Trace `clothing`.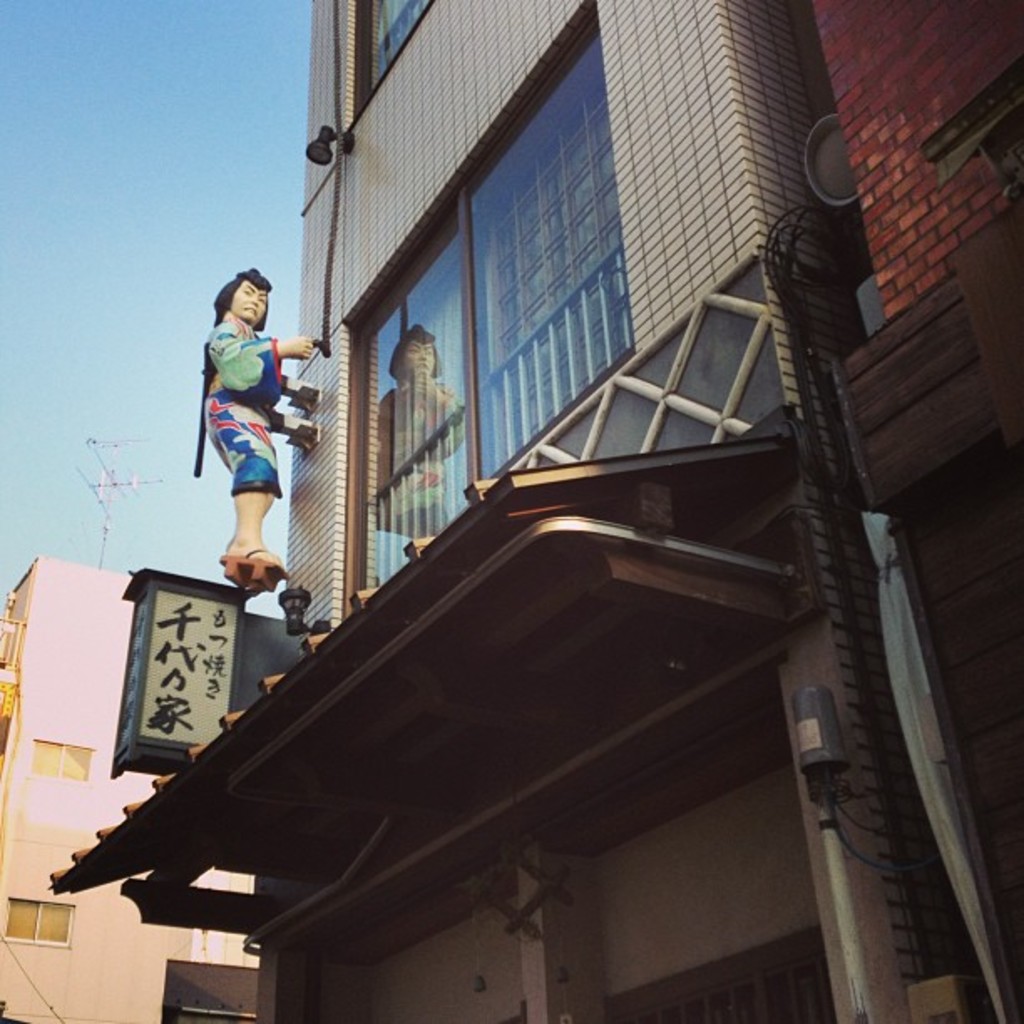
Traced to x1=186 y1=266 x2=303 y2=549.
